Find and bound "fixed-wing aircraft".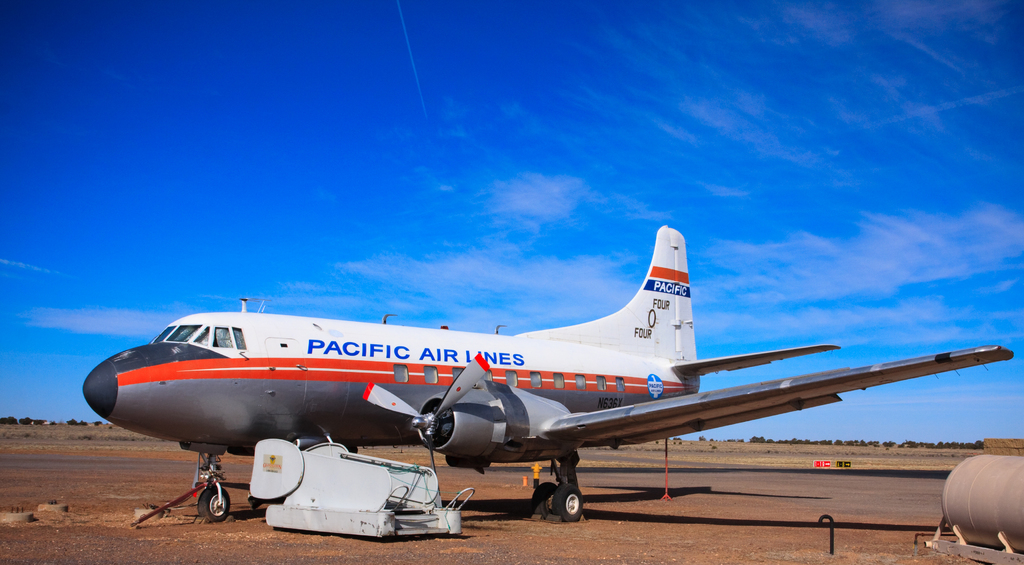
Bound: Rect(75, 222, 1016, 527).
